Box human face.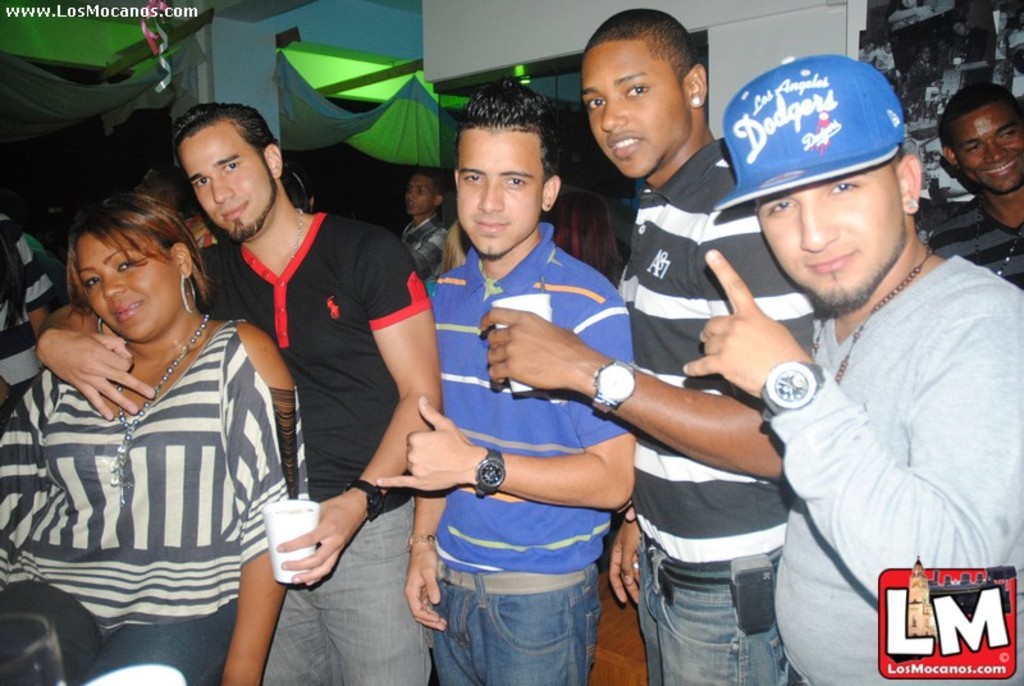
x1=585 y1=33 x2=685 y2=177.
